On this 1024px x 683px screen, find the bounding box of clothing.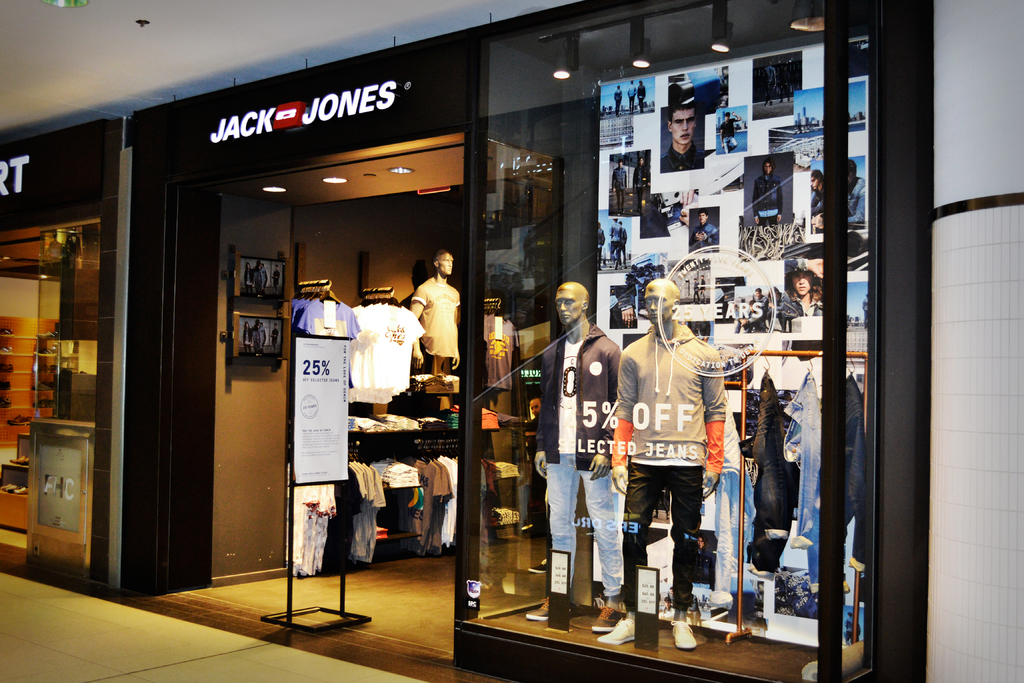
Bounding box: bbox(707, 401, 755, 610).
